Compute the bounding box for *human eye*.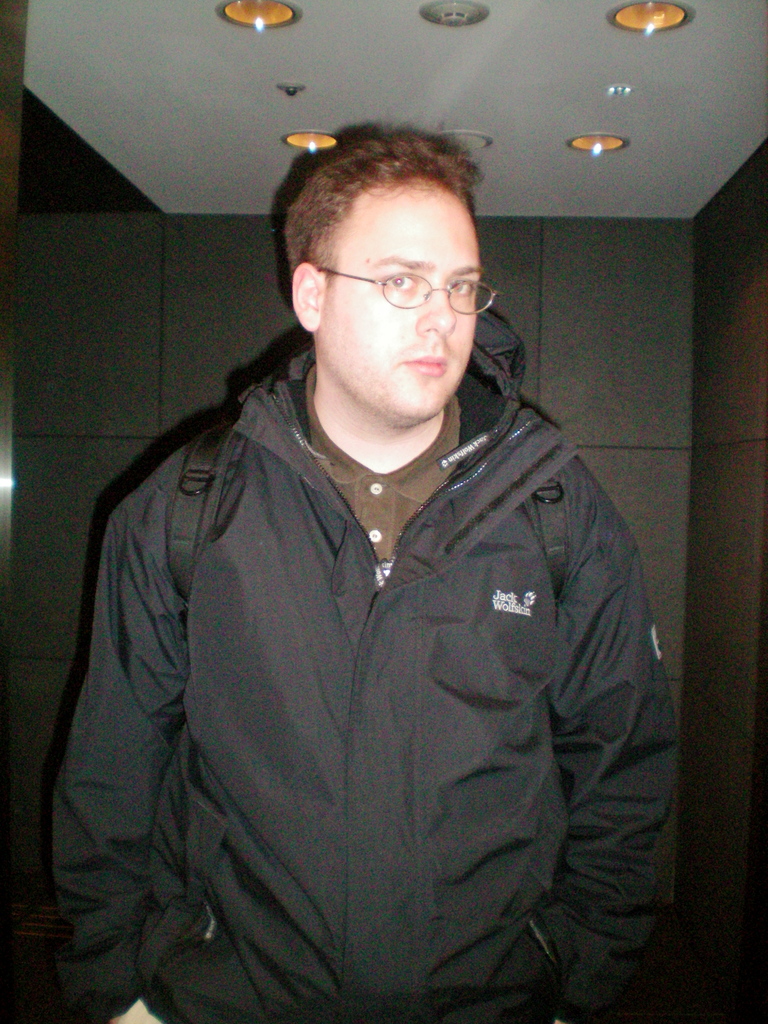
box(377, 269, 415, 290).
